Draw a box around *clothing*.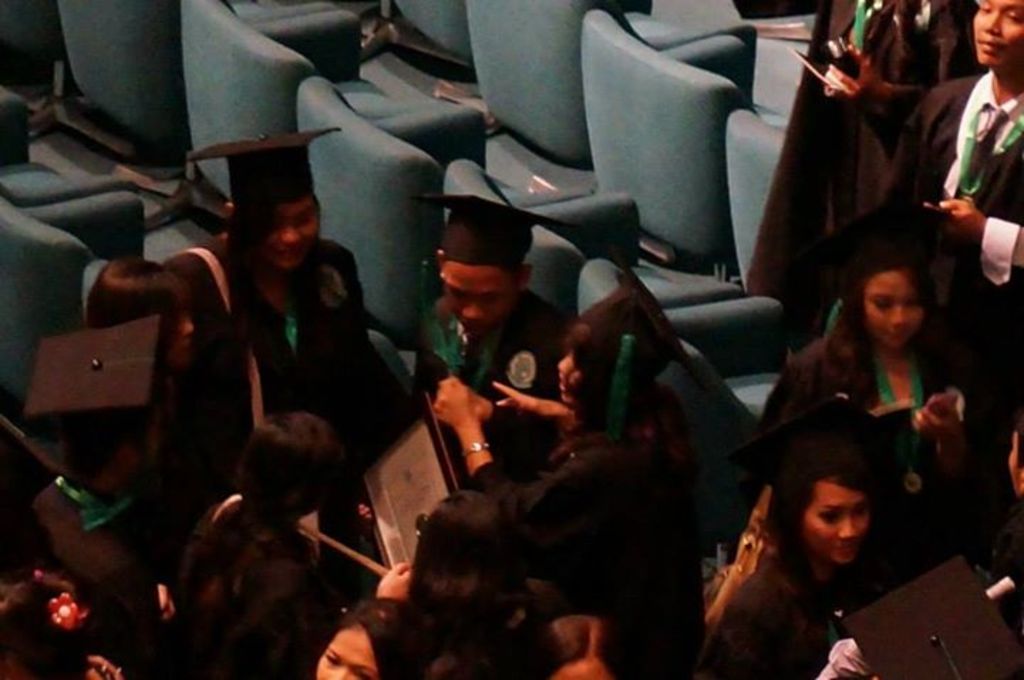
select_region(17, 472, 162, 659).
